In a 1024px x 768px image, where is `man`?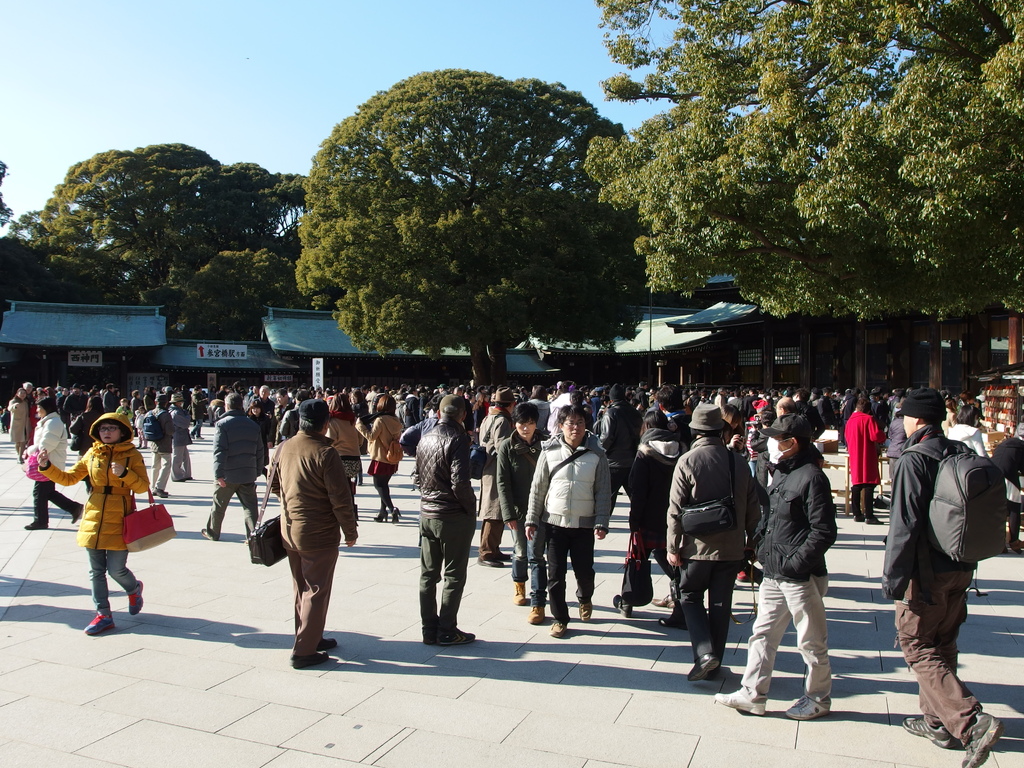
(253, 407, 353, 672).
